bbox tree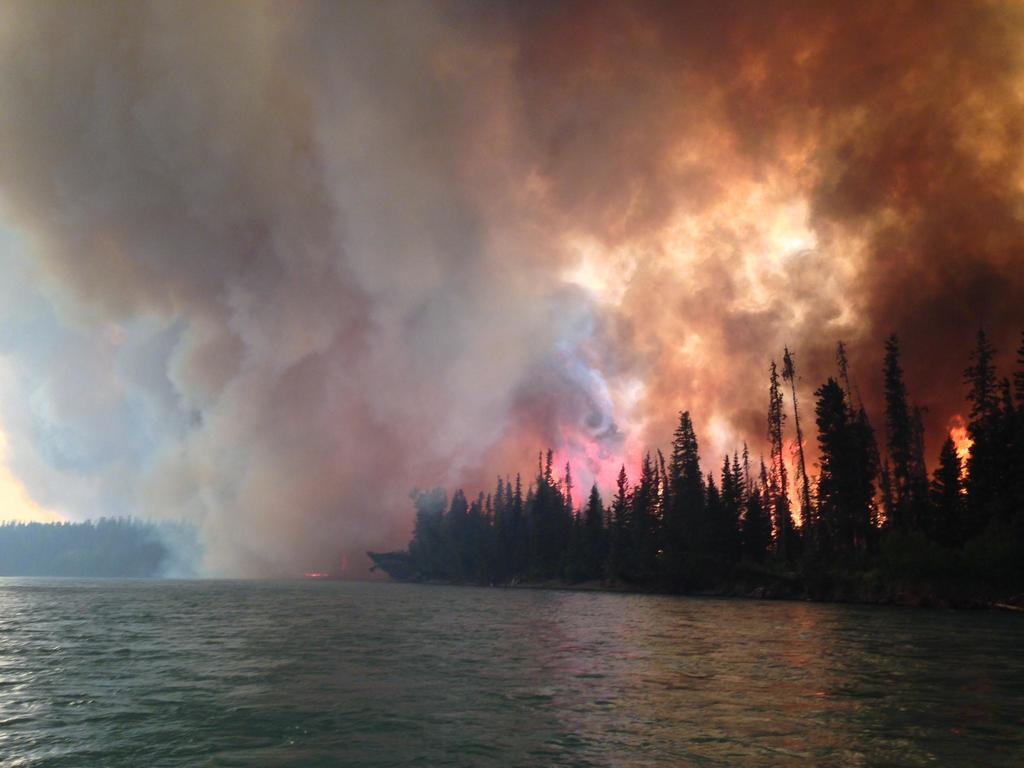
657/406/708/582
